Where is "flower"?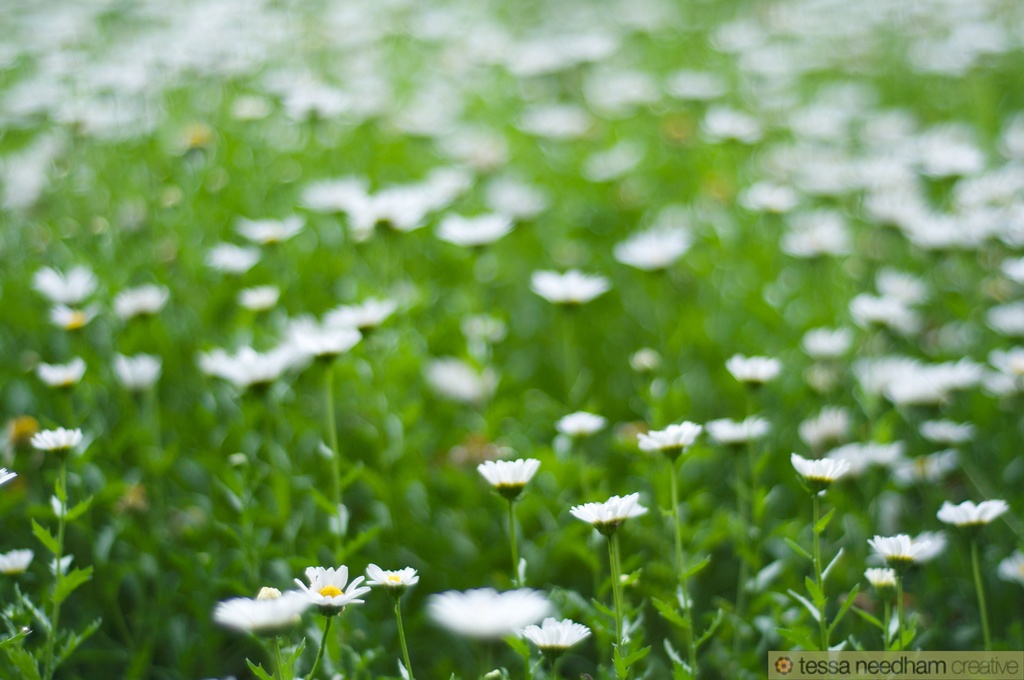
BBox(0, 545, 33, 587).
